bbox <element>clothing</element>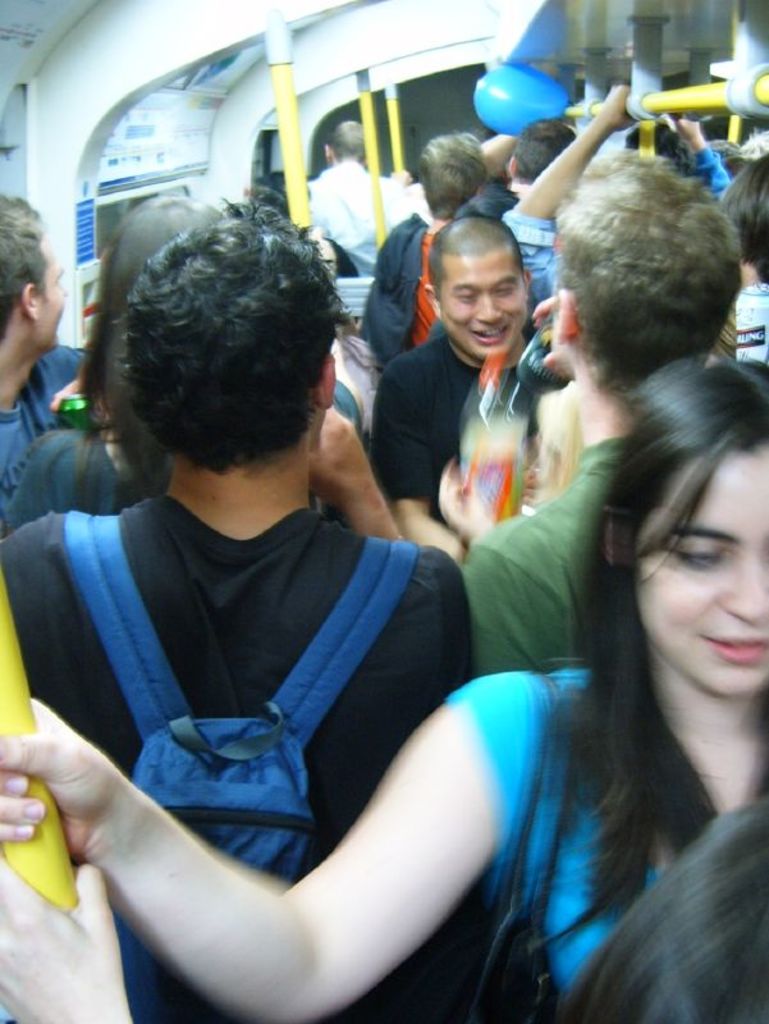
[435,666,768,1023]
